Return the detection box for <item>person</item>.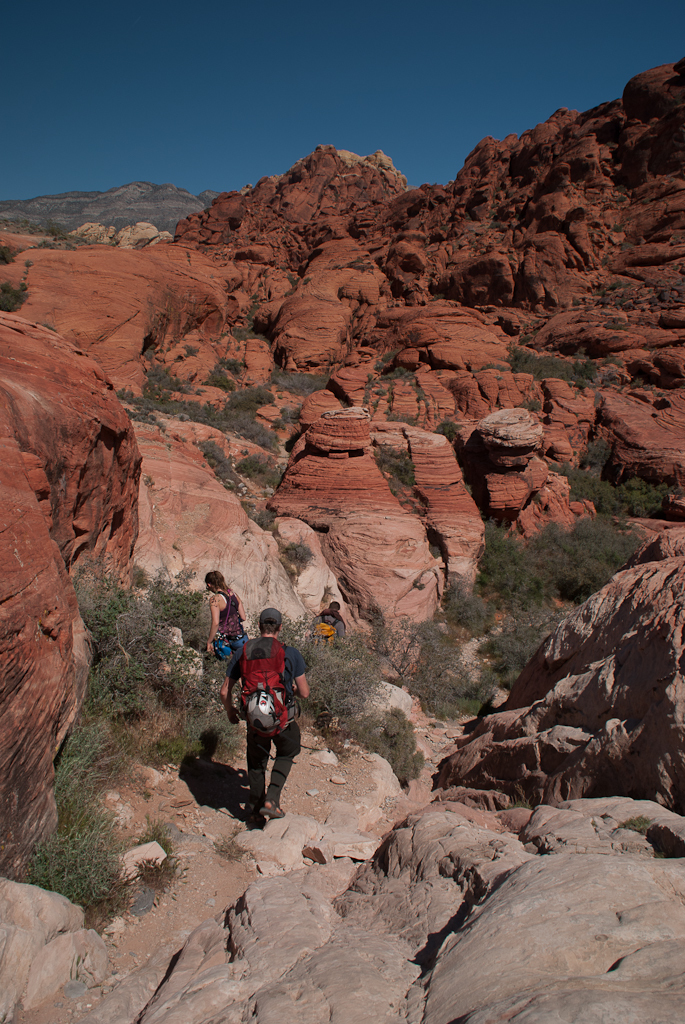
<region>217, 606, 311, 822</region>.
